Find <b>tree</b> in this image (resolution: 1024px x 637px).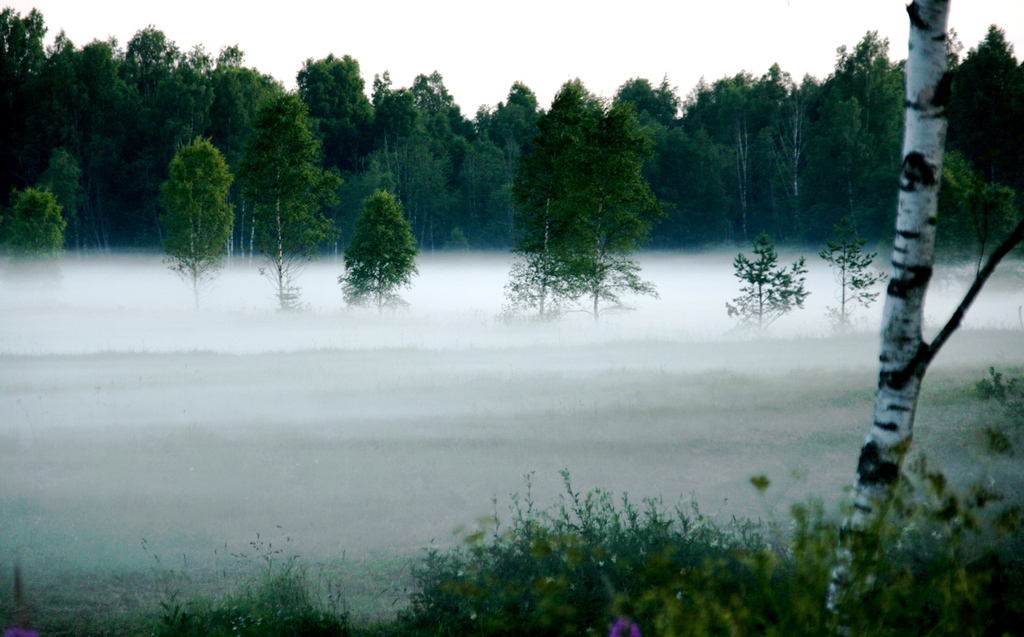
234:85:337:302.
